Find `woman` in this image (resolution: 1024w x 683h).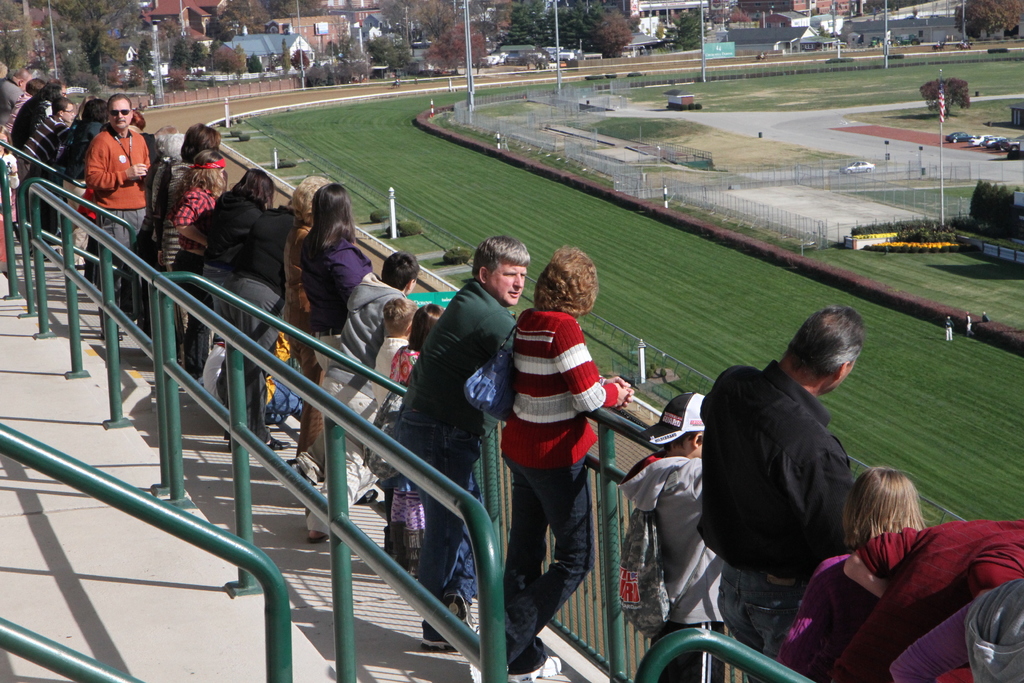
region(191, 156, 287, 418).
